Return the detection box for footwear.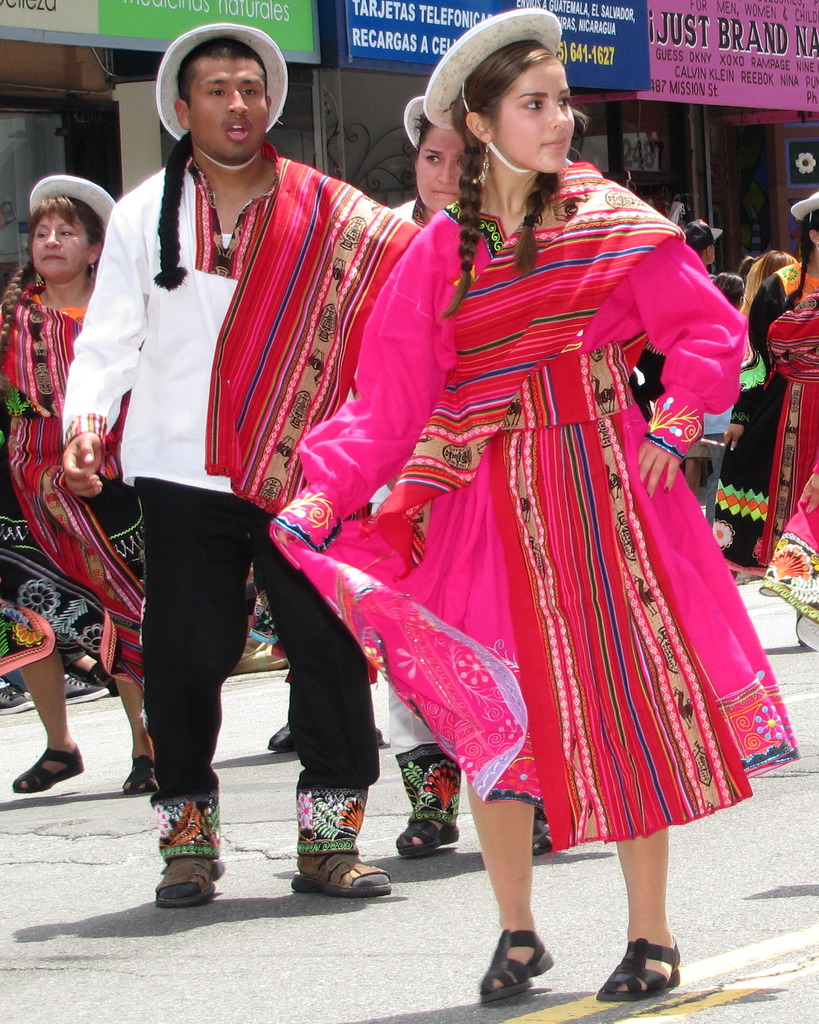
detection(529, 818, 551, 855).
